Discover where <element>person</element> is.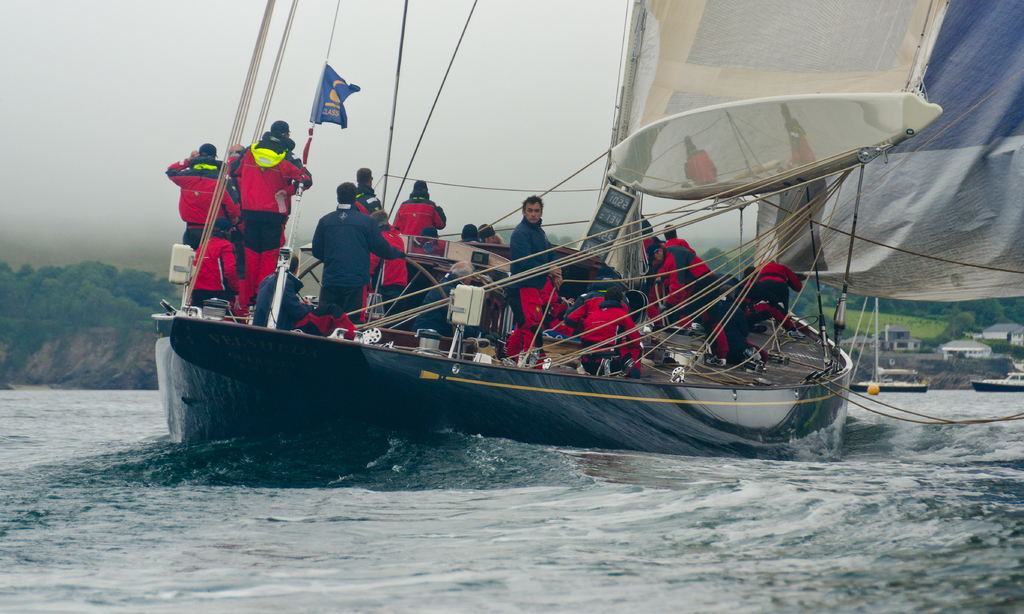
Discovered at select_region(164, 144, 239, 249).
